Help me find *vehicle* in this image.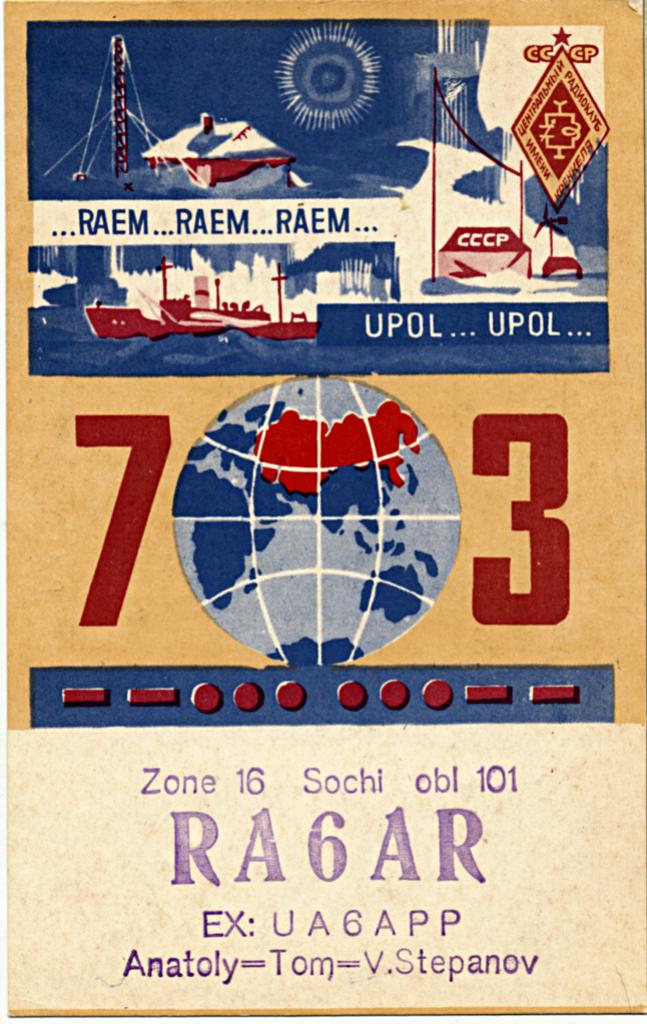
Found it: (252,256,331,343).
